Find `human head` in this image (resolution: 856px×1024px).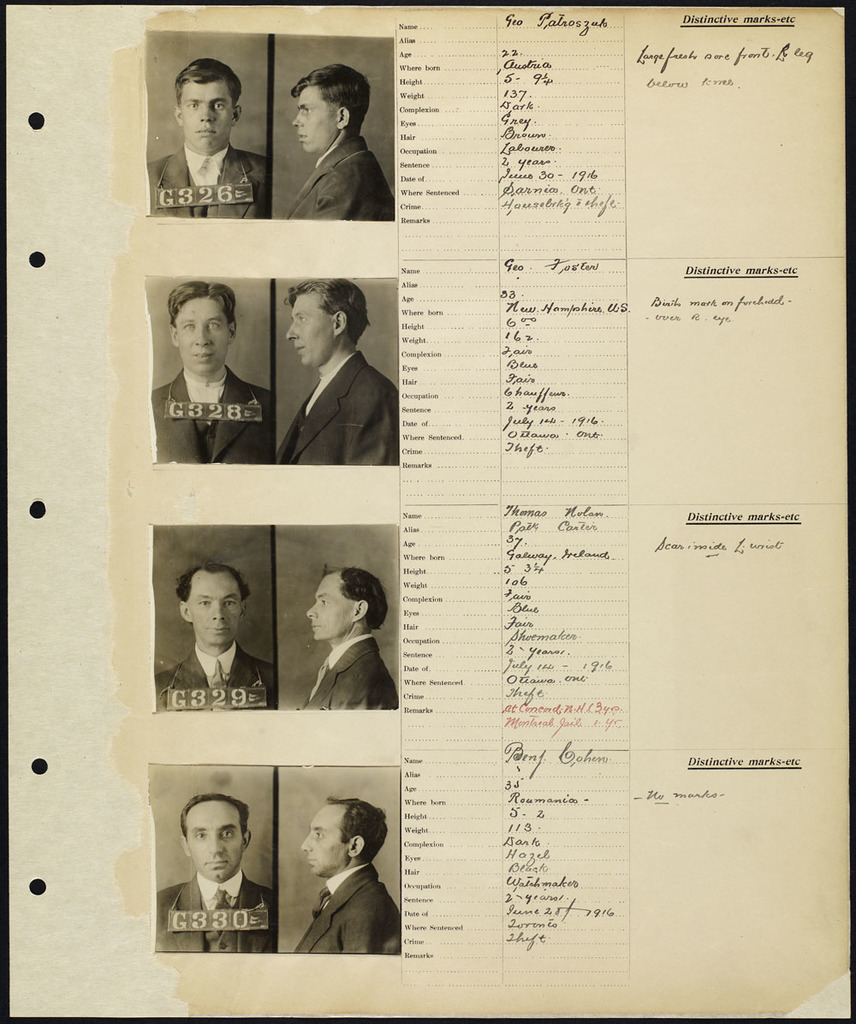
[x1=171, y1=57, x2=242, y2=150].
